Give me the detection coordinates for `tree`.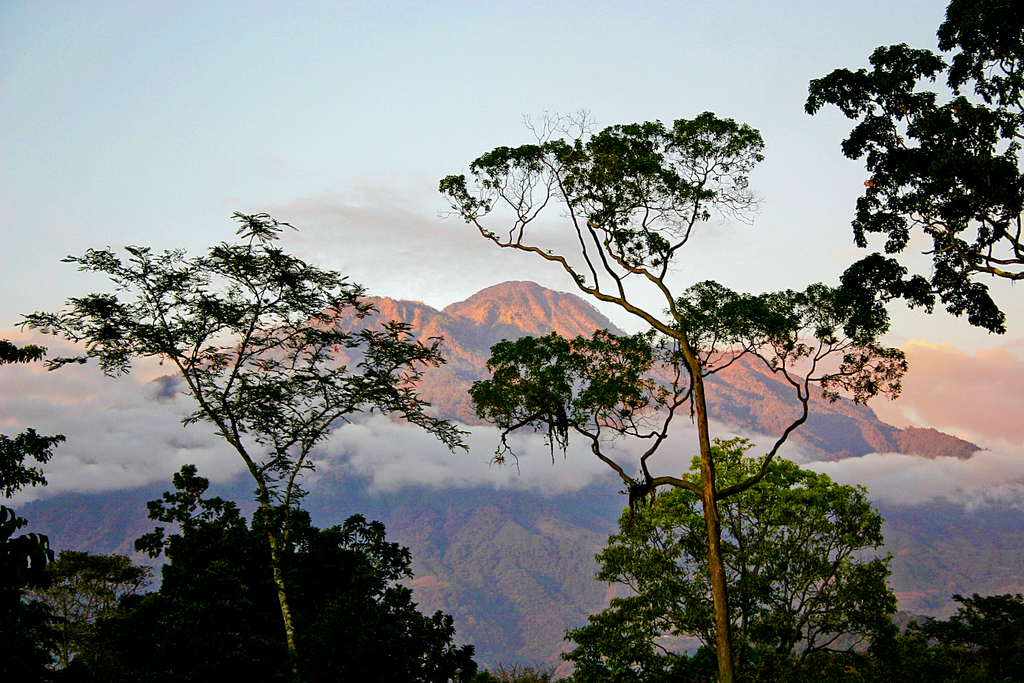
(x1=796, y1=0, x2=1023, y2=334).
